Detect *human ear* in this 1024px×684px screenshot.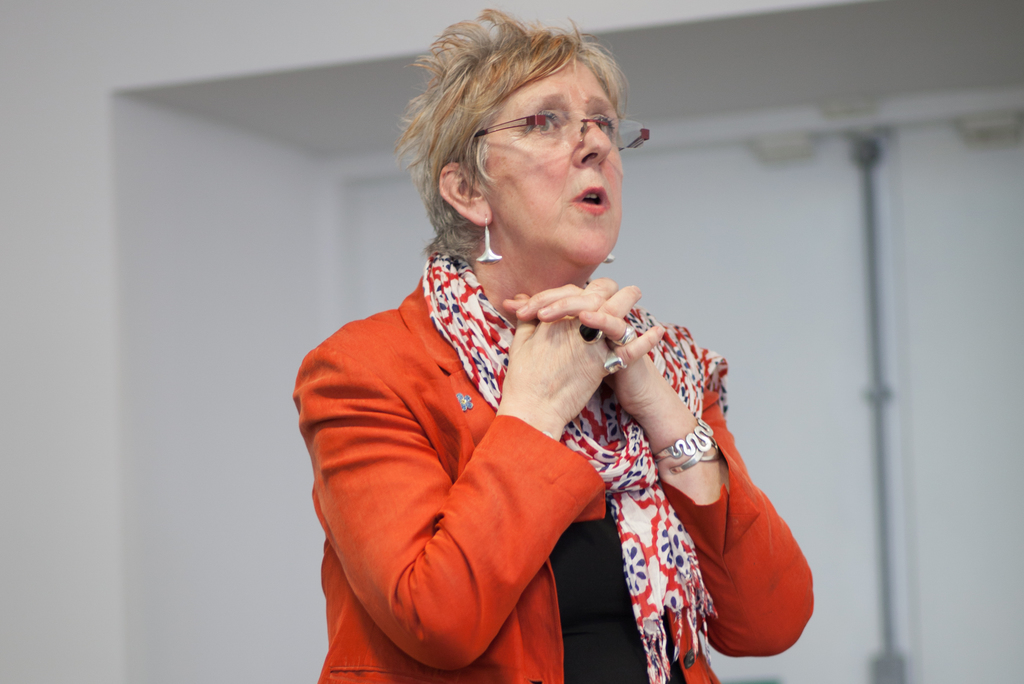
Detection: rect(440, 162, 494, 223).
